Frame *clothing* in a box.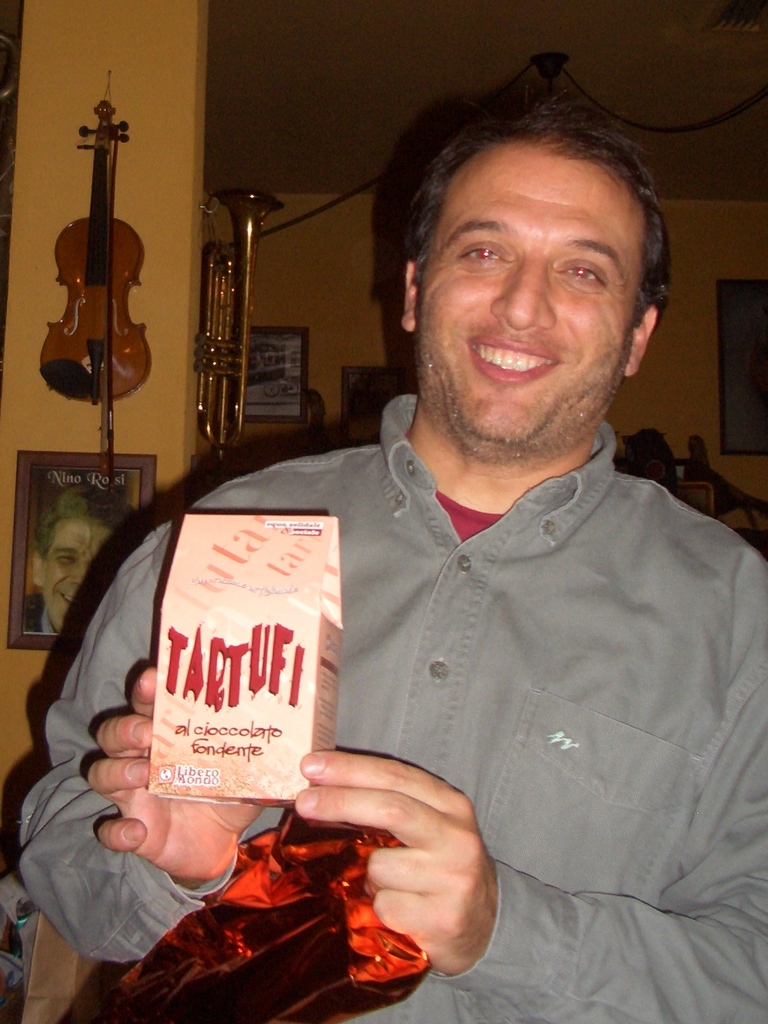
left=20, top=385, right=767, bottom=1023.
